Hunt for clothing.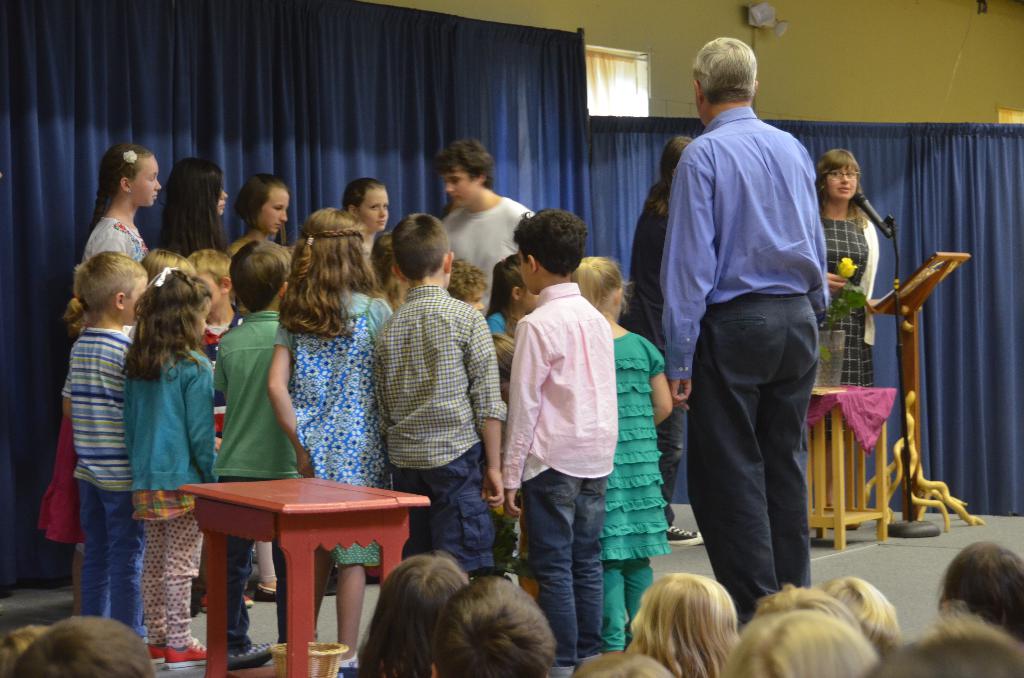
Hunted down at rect(446, 198, 541, 312).
